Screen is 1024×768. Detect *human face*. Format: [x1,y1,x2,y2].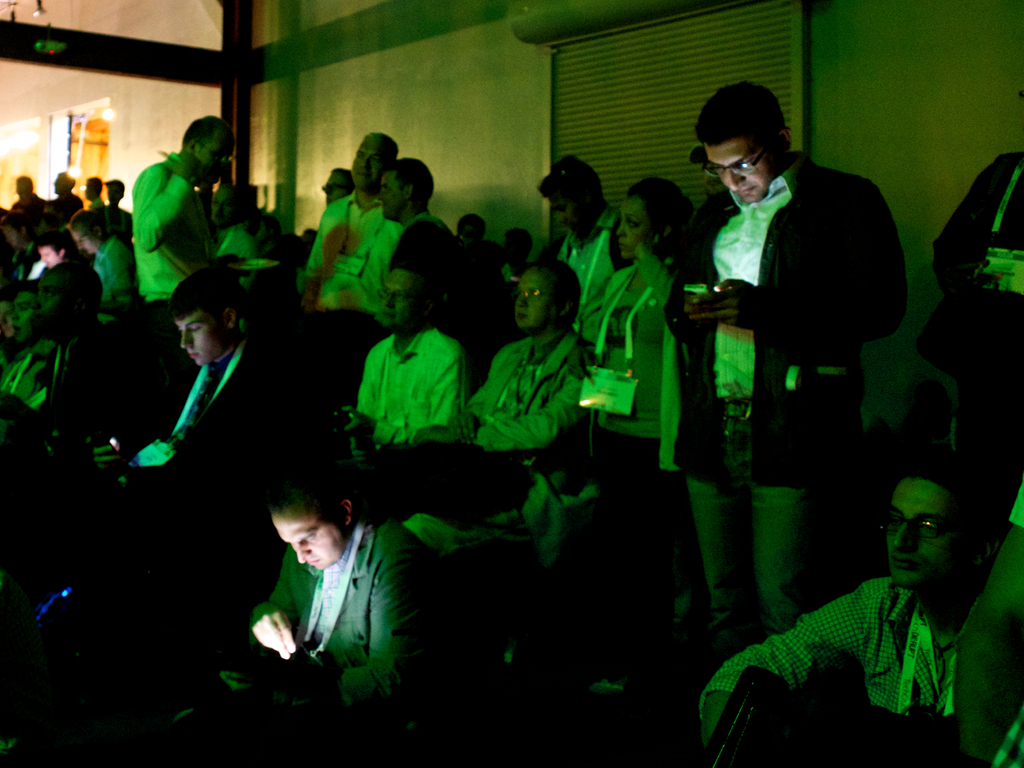
[196,136,234,176].
